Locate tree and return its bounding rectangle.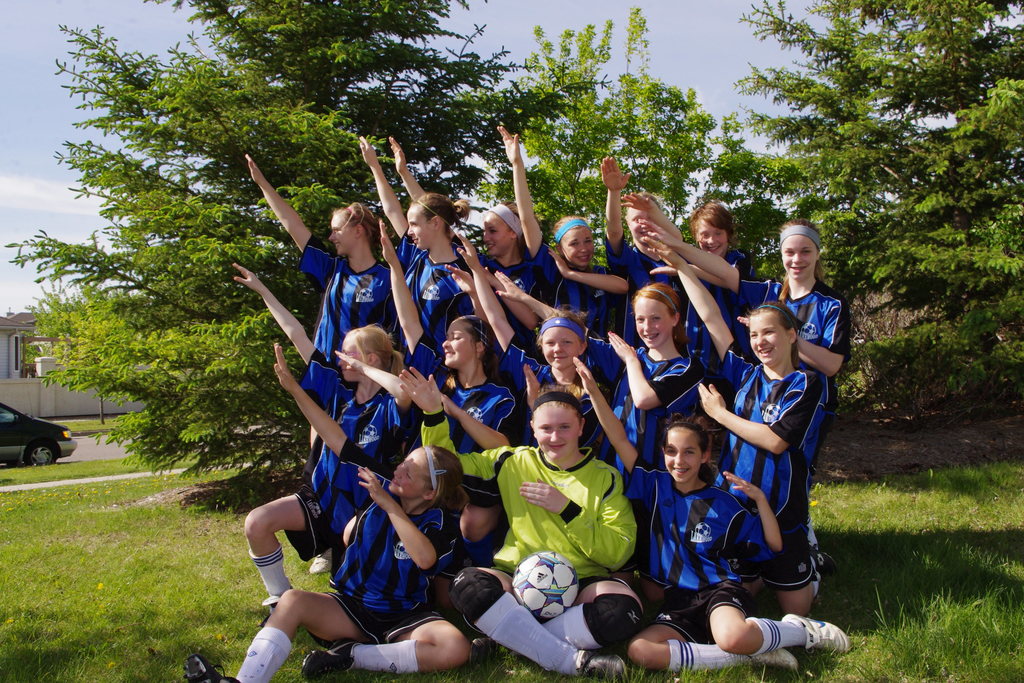
{"x1": 6, "y1": 0, "x2": 549, "y2": 486}.
